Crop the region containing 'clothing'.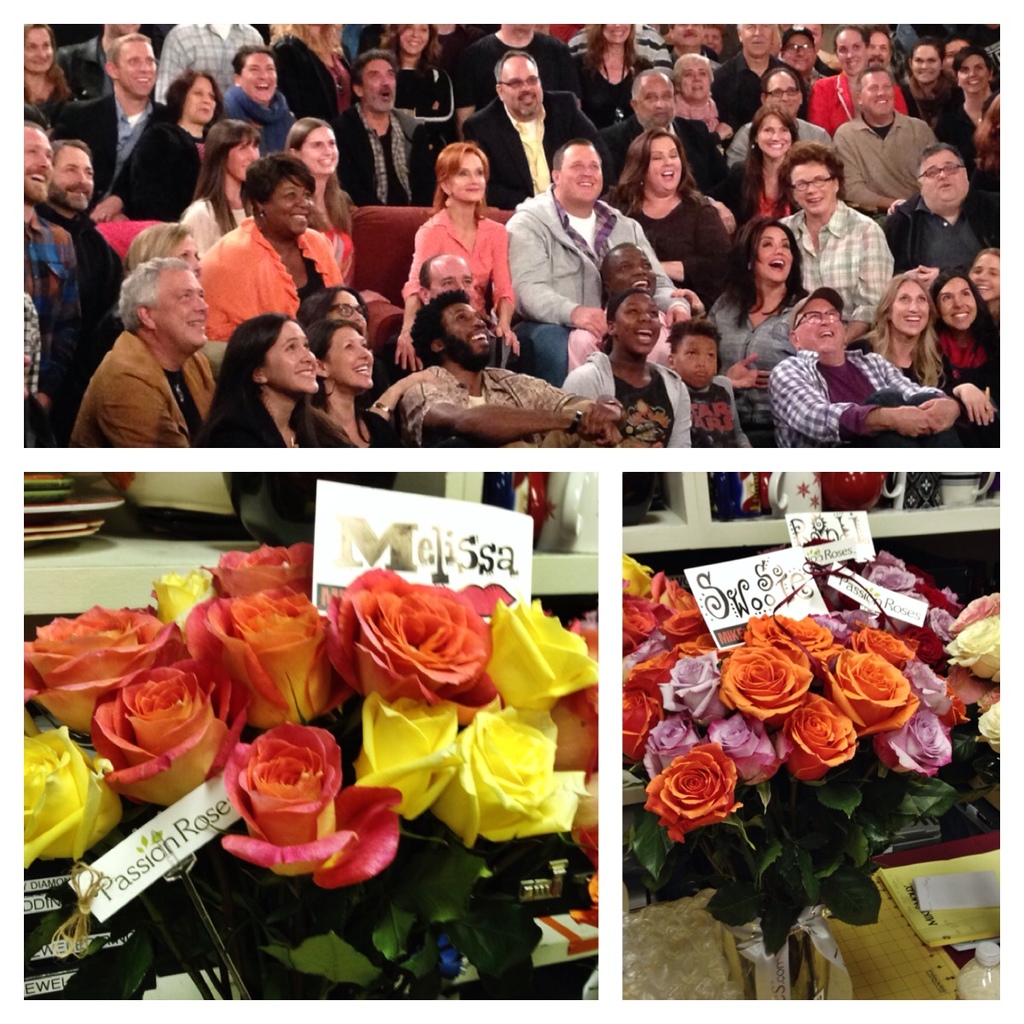
Crop region: 876, 189, 1000, 267.
